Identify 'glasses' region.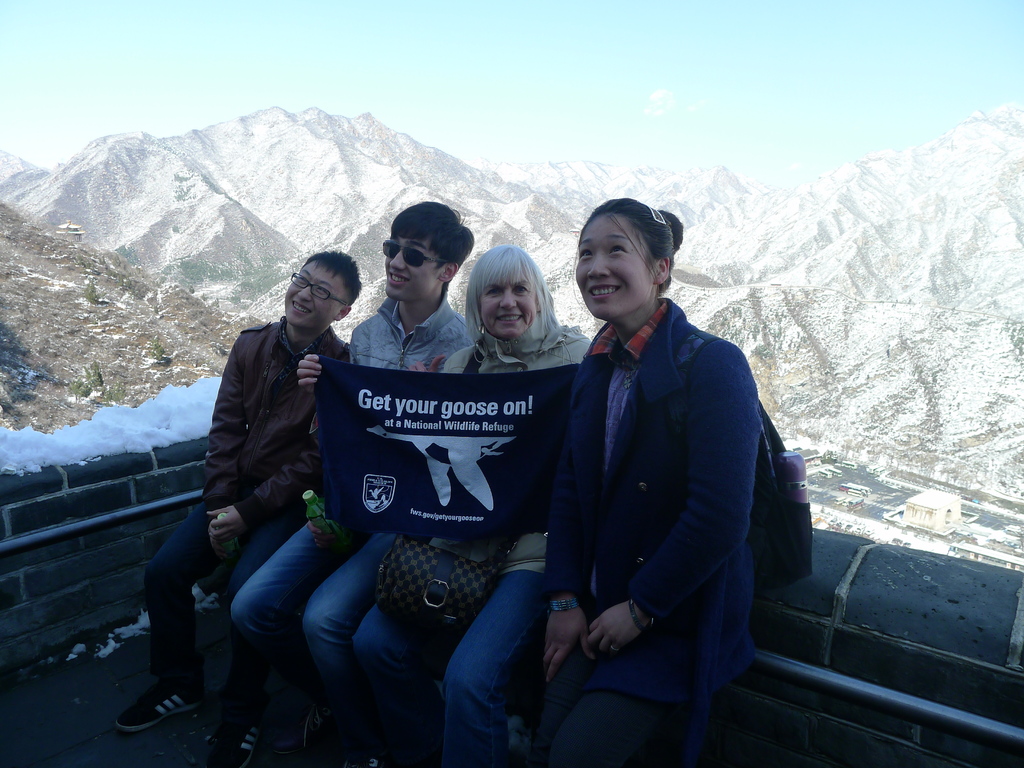
Region: bbox(375, 238, 458, 271).
